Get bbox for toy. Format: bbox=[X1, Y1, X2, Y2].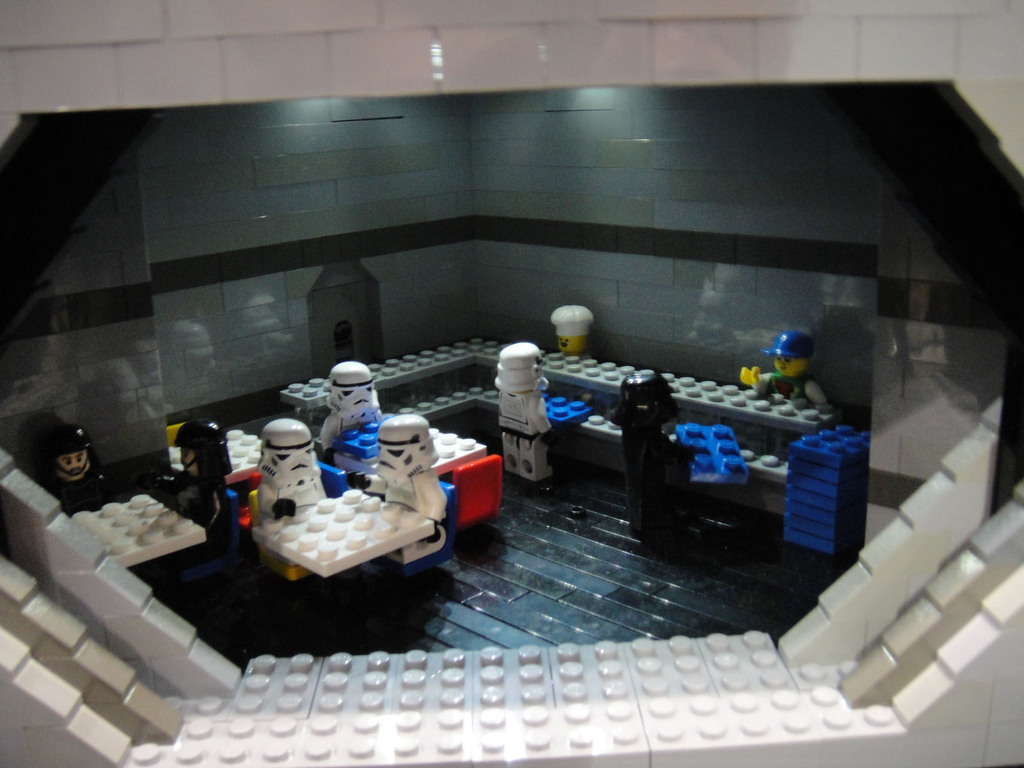
bbox=[548, 304, 592, 357].
